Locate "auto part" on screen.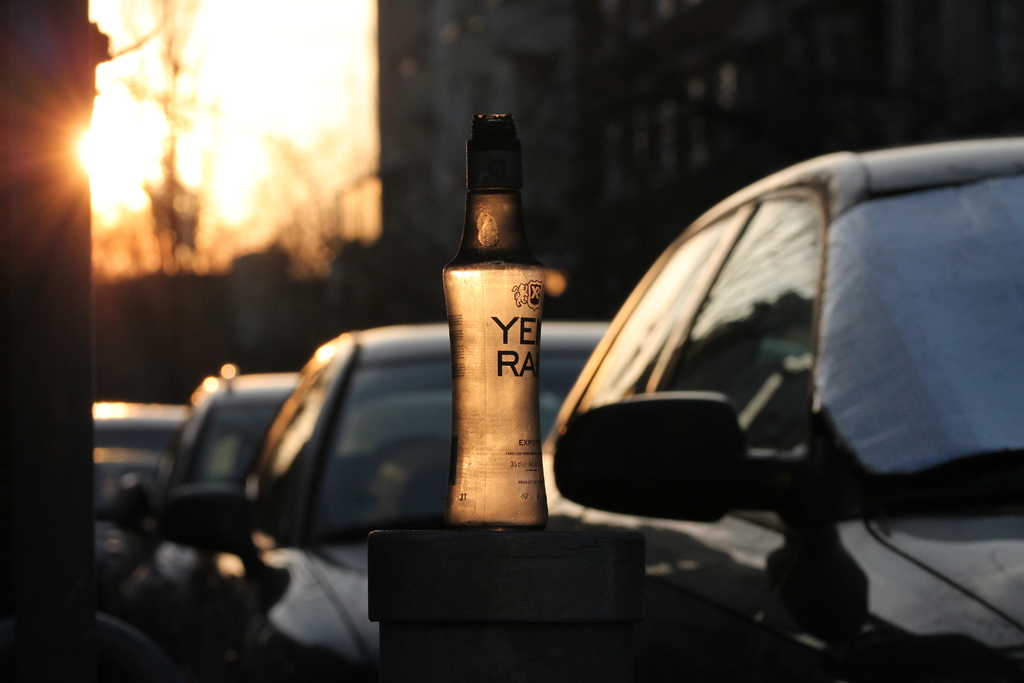
On screen at locate(545, 393, 750, 527).
